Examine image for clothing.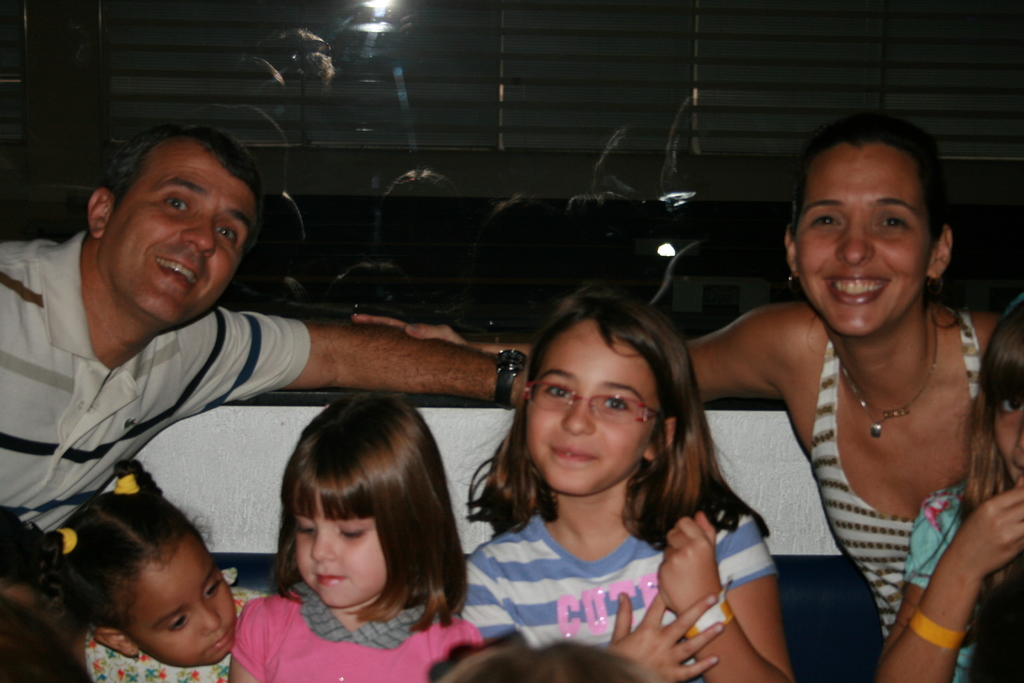
Examination result: {"x1": 0, "y1": 238, "x2": 315, "y2": 536}.
